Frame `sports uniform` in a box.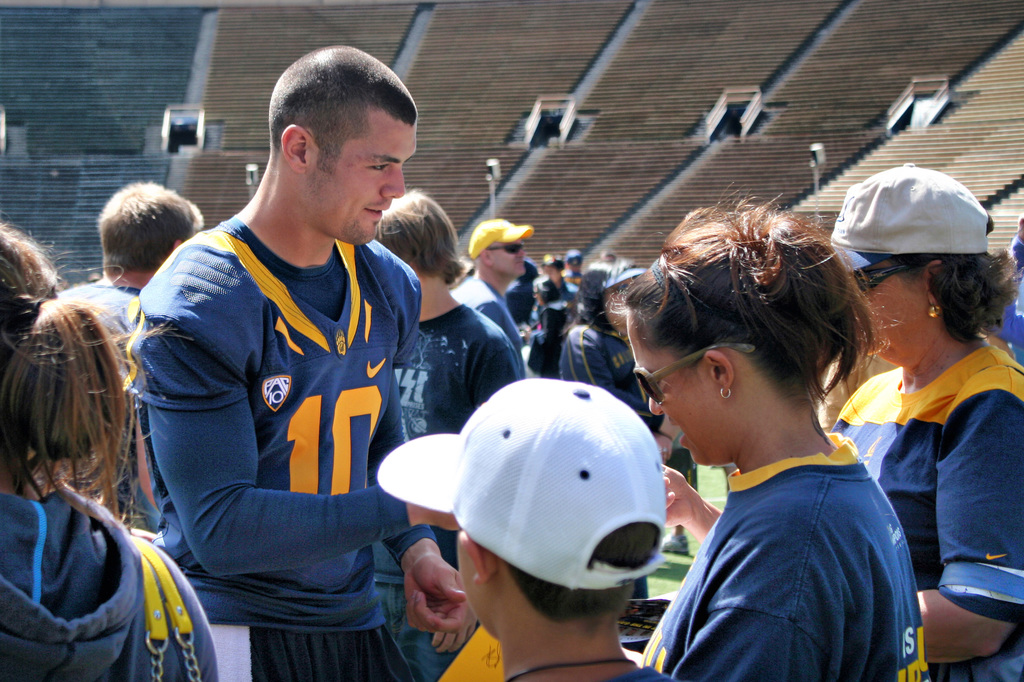
box=[634, 430, 929, 681].
